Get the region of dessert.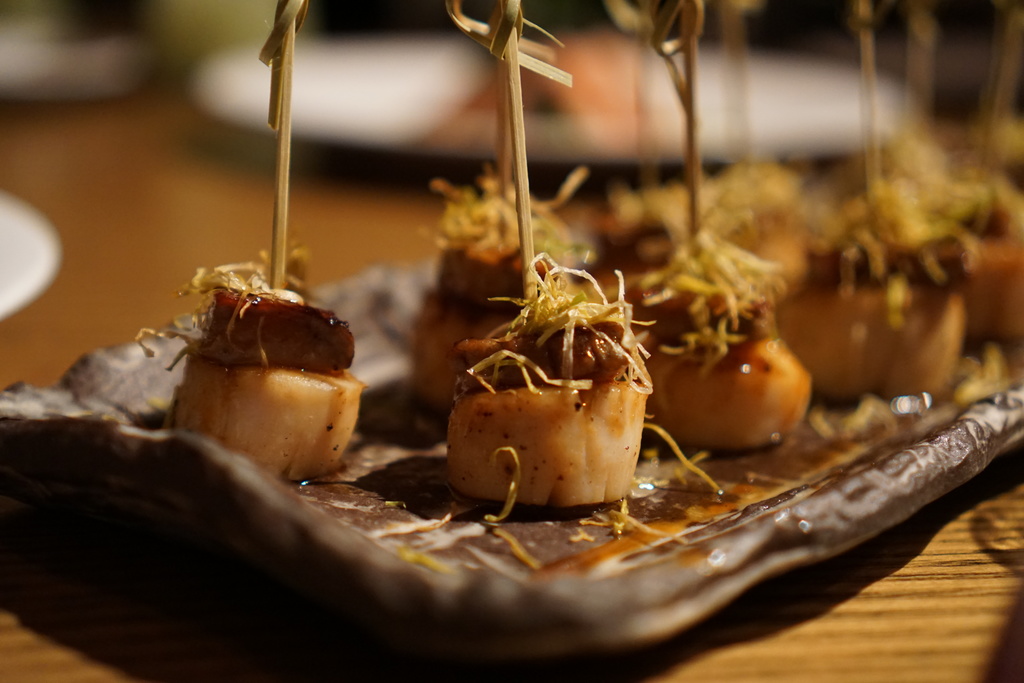
(left=142, top=252, right=371, bottom=480).
